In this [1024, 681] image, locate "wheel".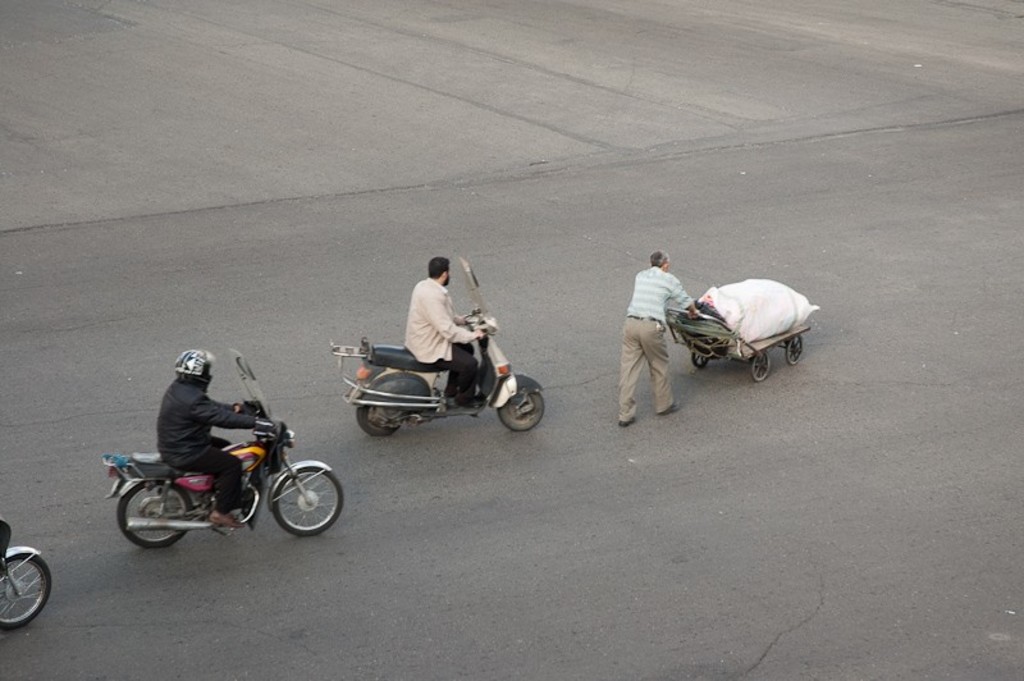
Bounding box: l=271, t=466, r=346, b=539.
